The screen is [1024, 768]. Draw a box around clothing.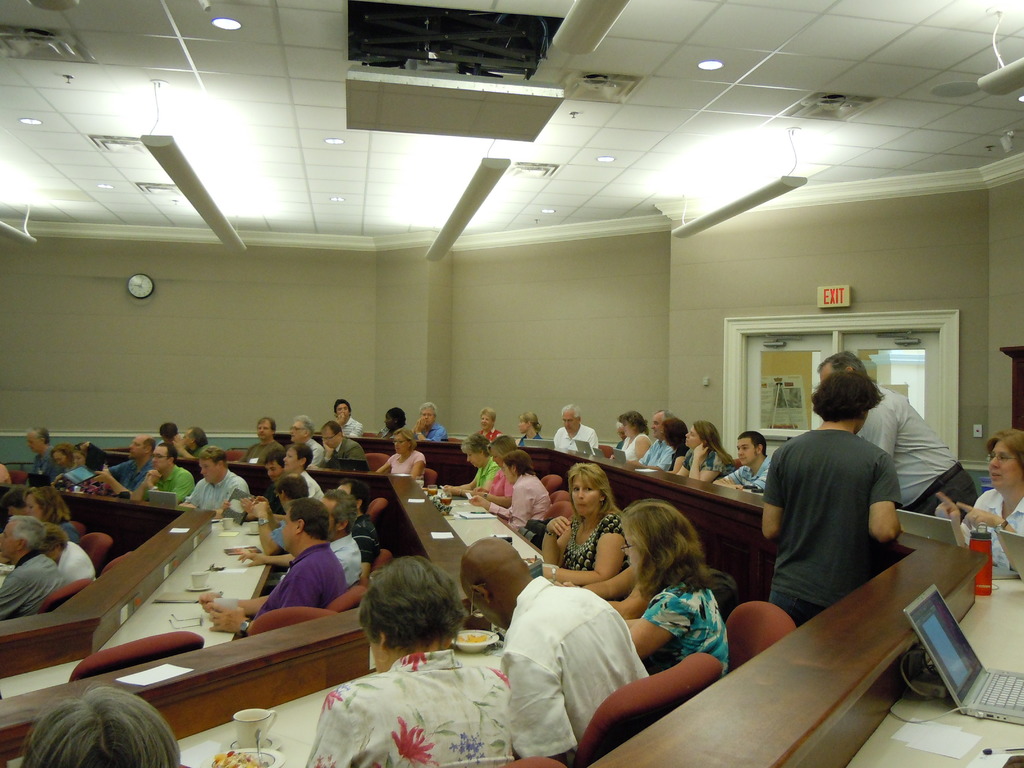
left=372, top=423, right=393, bottom=439.
